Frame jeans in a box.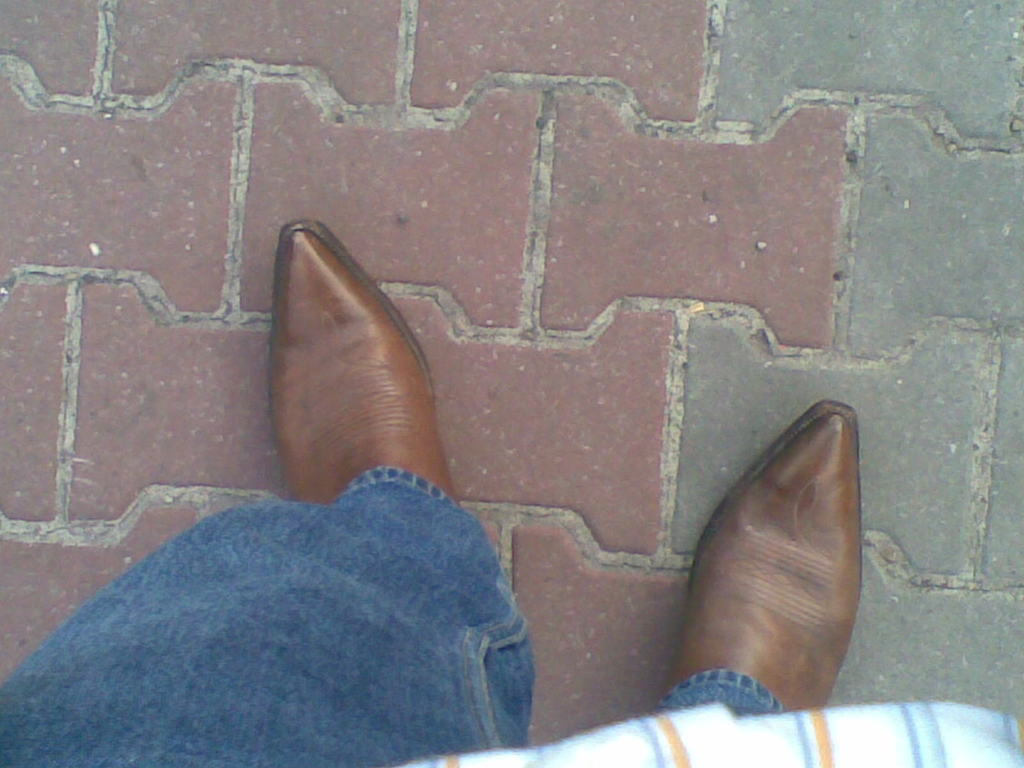
{"left": 0, "top": 467, "right": 545, "bottom": 767}.
